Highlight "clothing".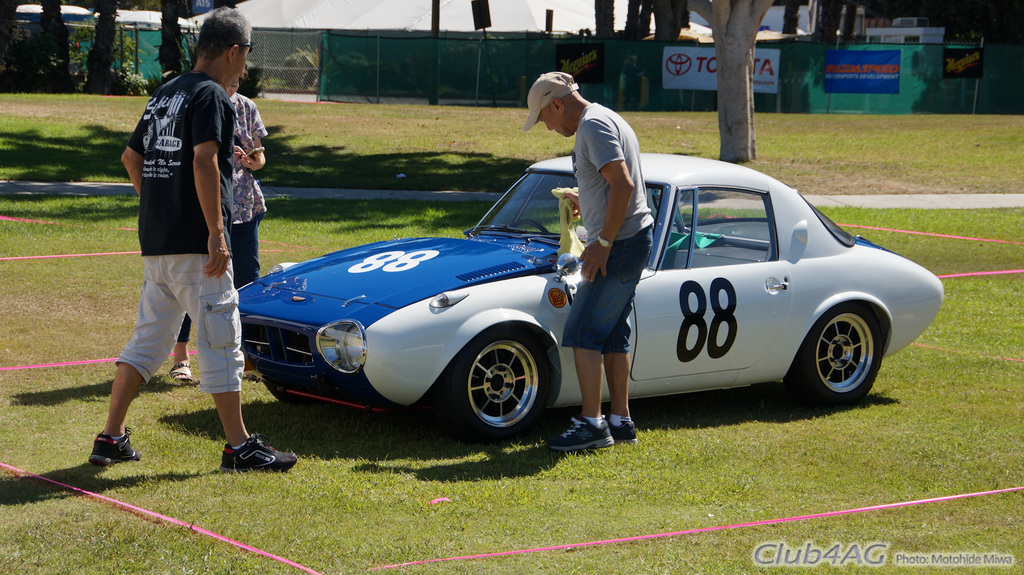
Highlighted region: 212,92,263,271.
